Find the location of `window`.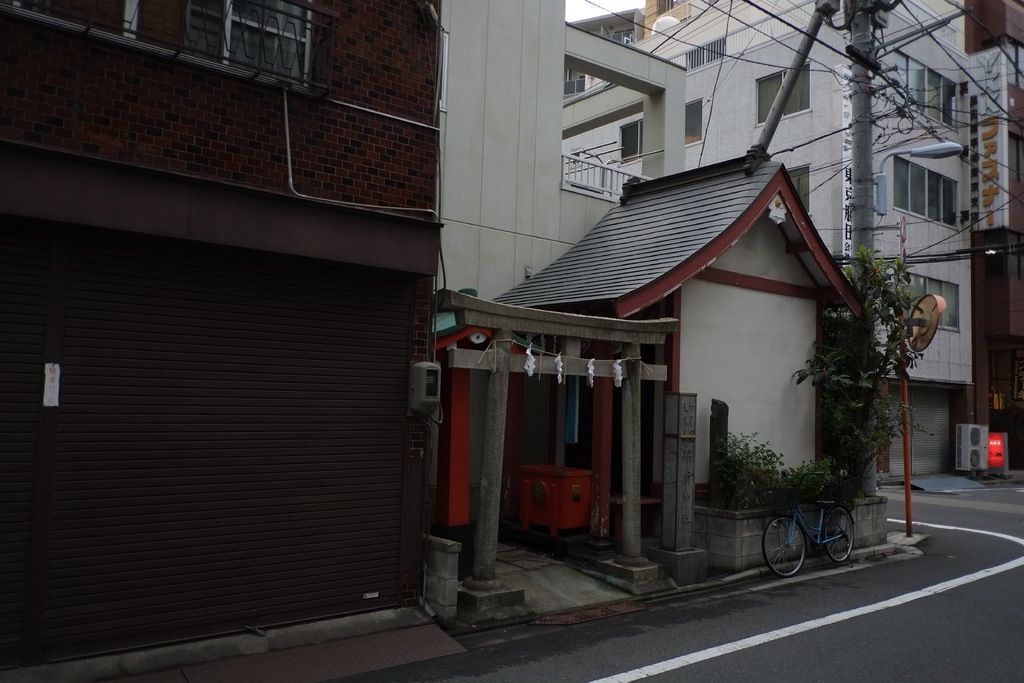
Location: rect(615, 123, 645, 162).
